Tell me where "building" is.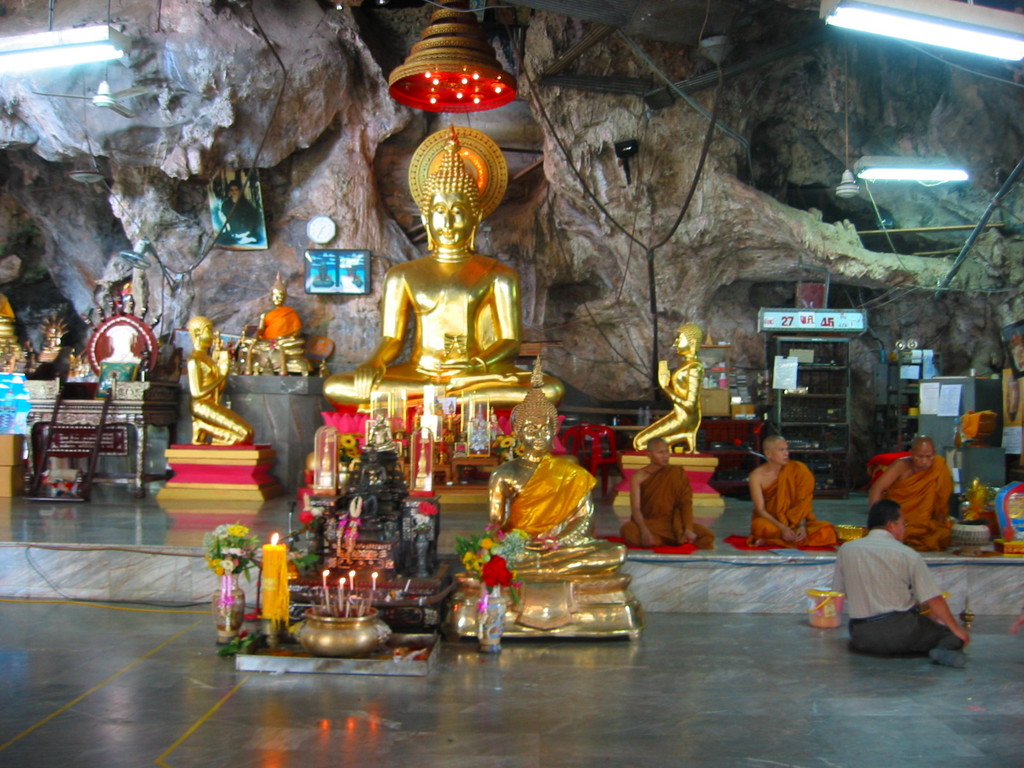
"building" is at 0:1:1022:766.
